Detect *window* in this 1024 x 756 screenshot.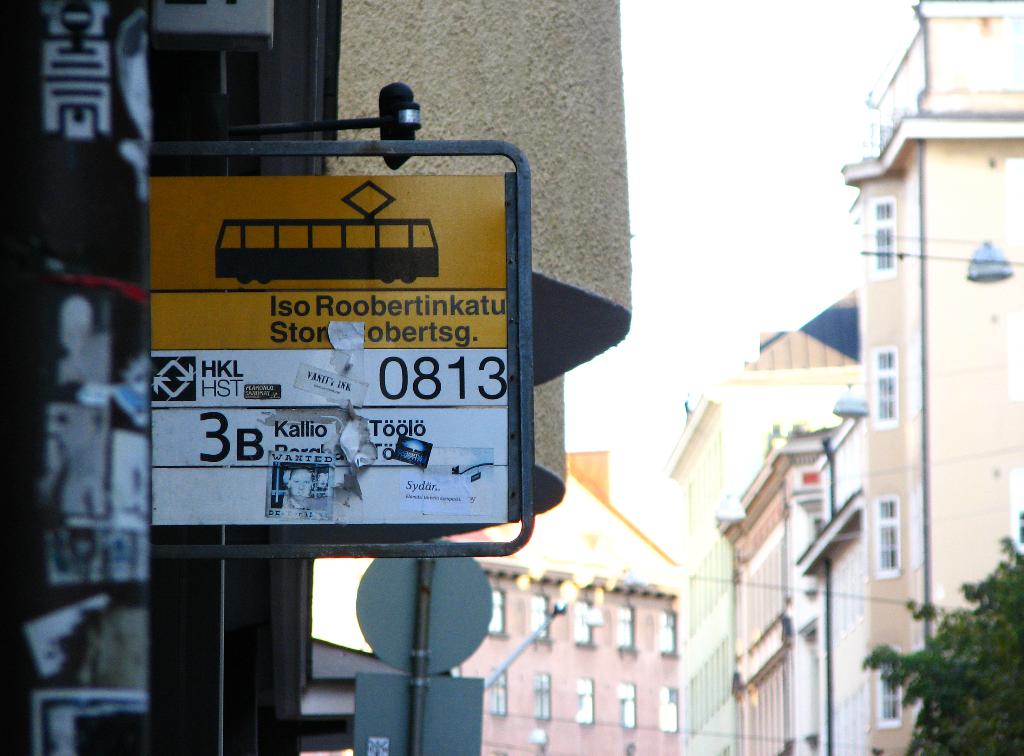
Detection: [x1=487, y1=668, x2=507, y2=712].
